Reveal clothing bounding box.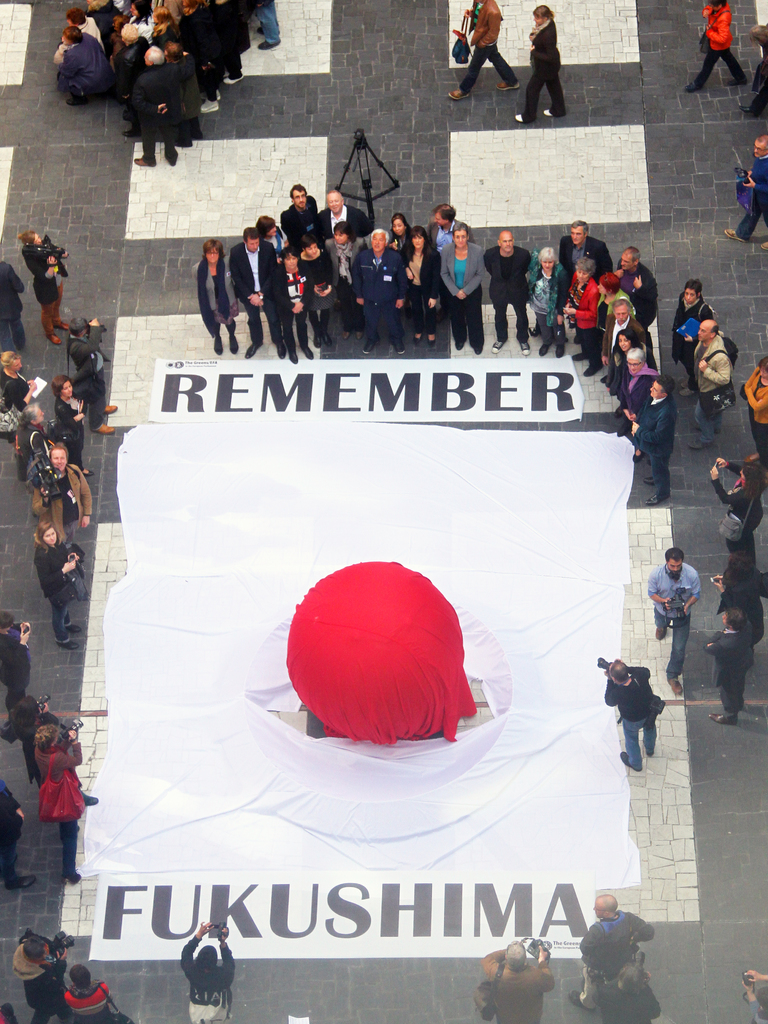
Revealed: Rect(13, 936, 67, 1023).
